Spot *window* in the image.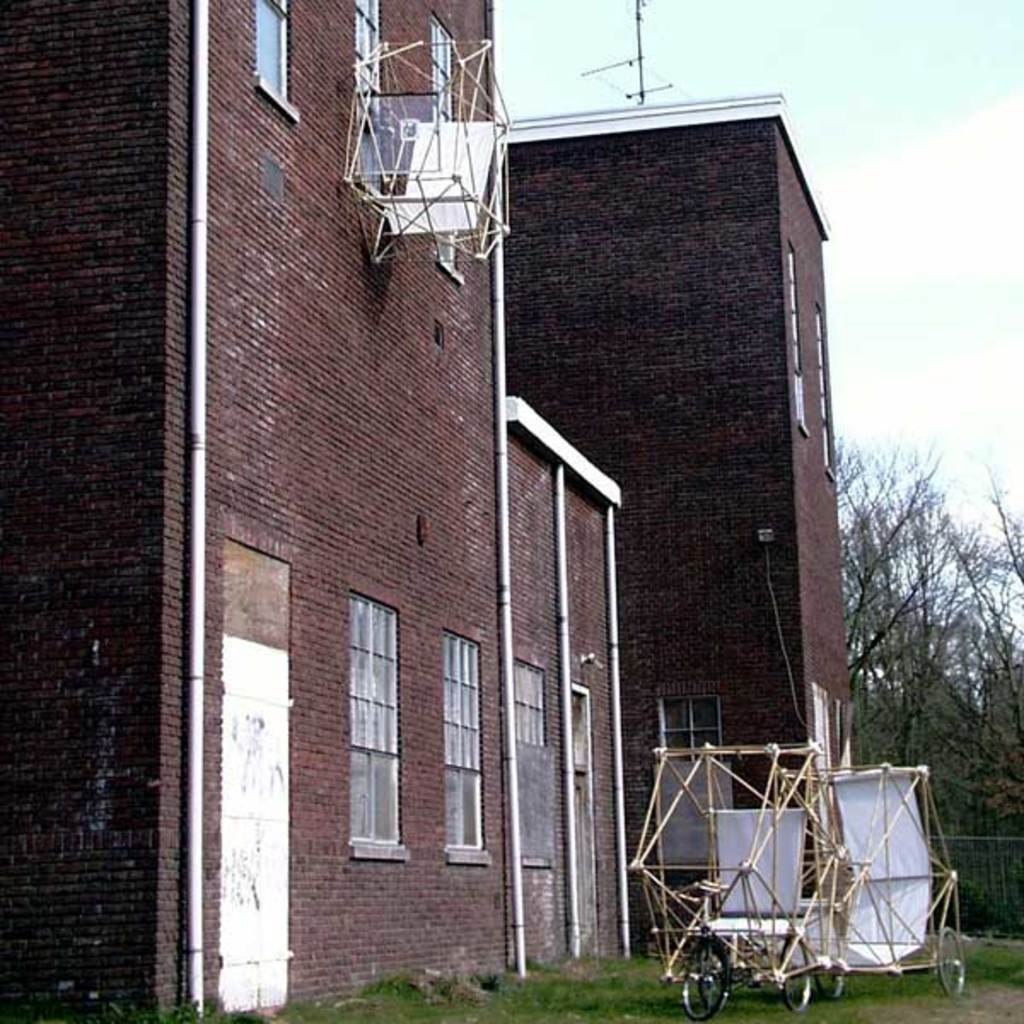
*window* found at rect(442, 633, 486, 843).
